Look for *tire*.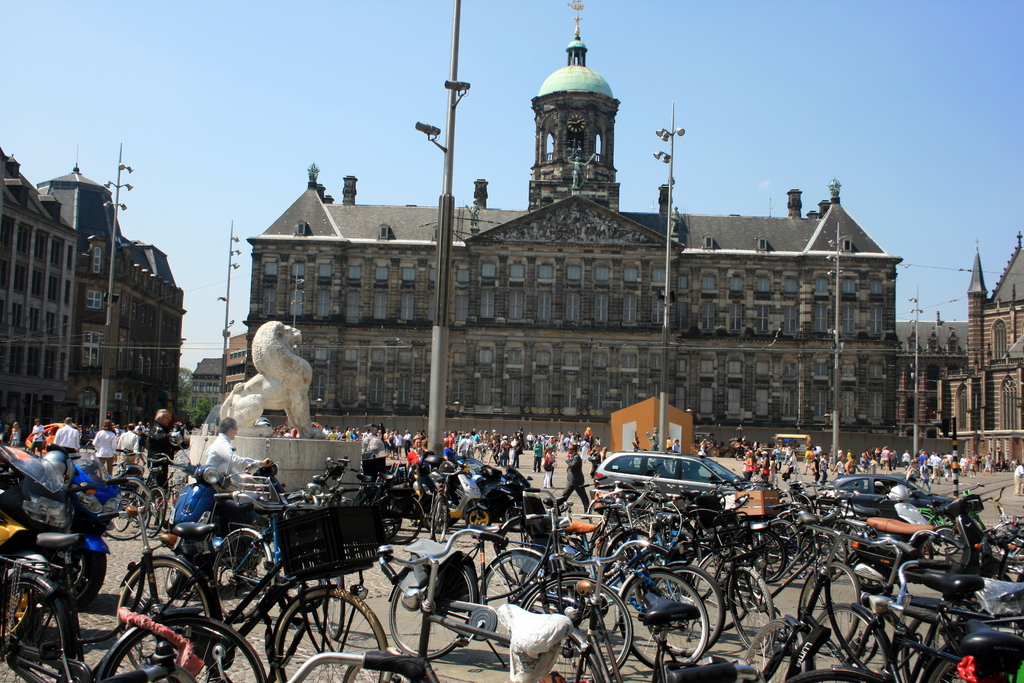
Found: 746,529,785,580.
